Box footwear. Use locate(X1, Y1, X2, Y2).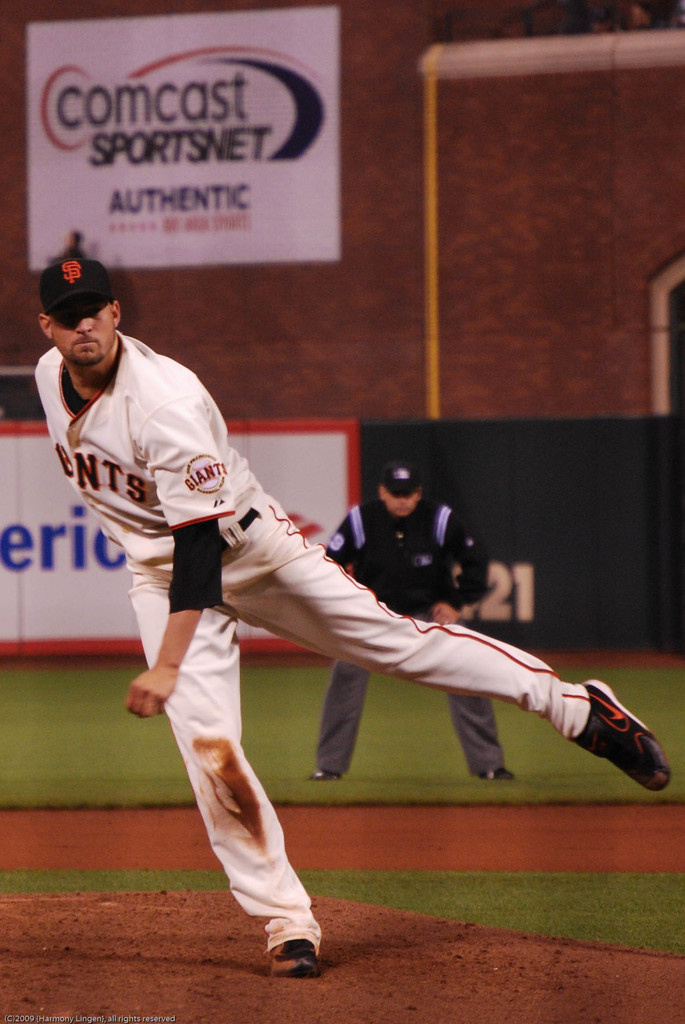
locate(302, 764, 345, 783).
